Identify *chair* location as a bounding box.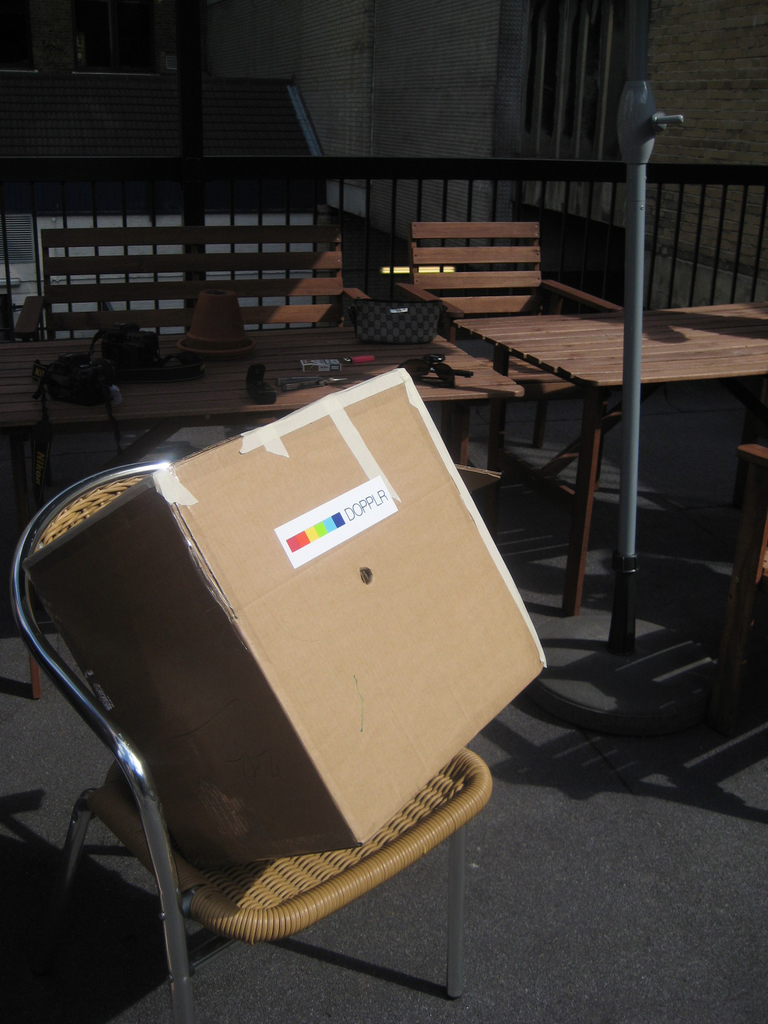
pyautogui.locateOnScreen(8, 461, 492, 1023).
